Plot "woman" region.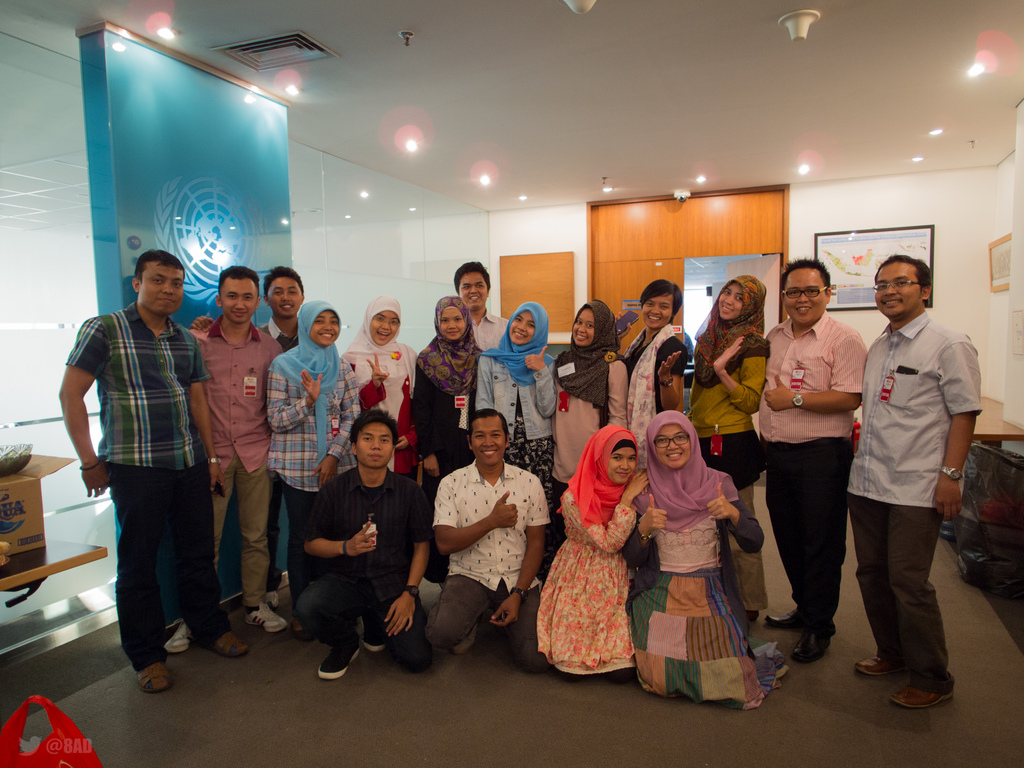
Plotted at bbox=[618, 282, 690, 426].
